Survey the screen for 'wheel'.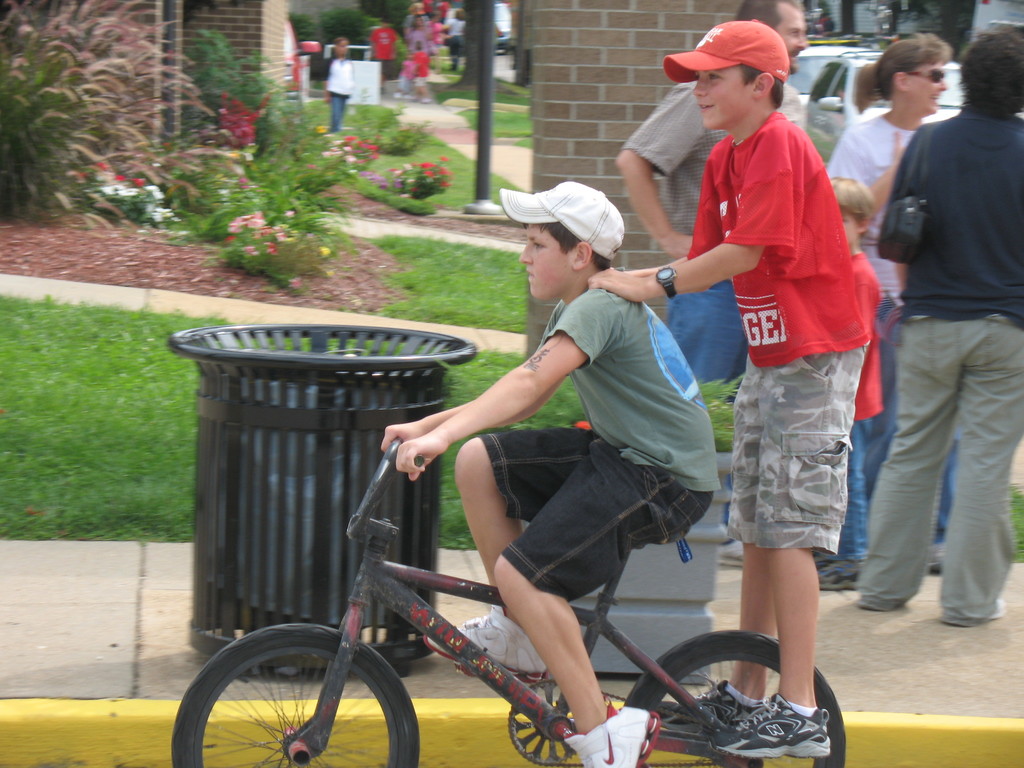
Survey found: bbox(182, 638, 406, 765).
